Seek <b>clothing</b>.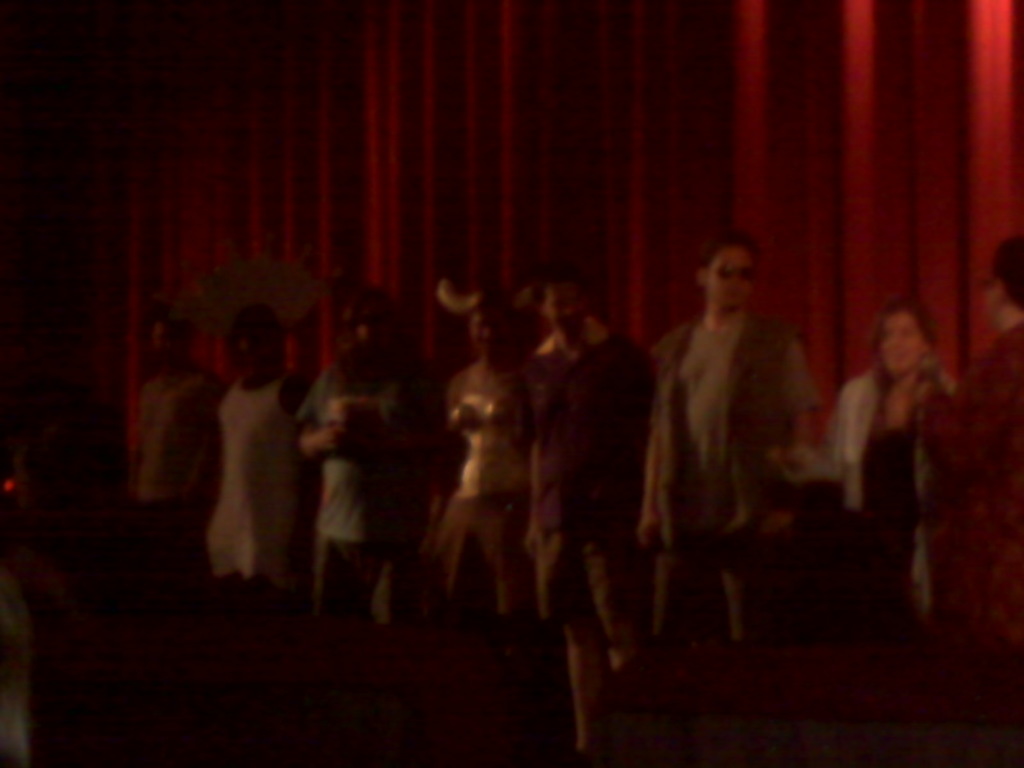
region(649, 315, 780, 577).
